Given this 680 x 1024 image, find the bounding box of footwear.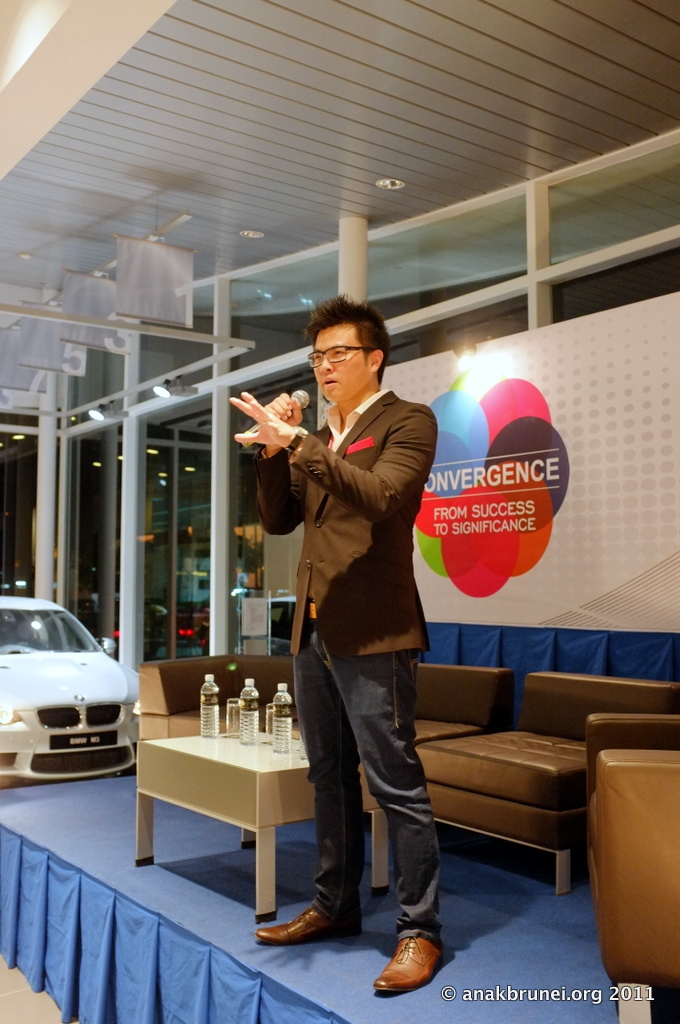
[left=378, top=939, right=449, bottom=1005].
